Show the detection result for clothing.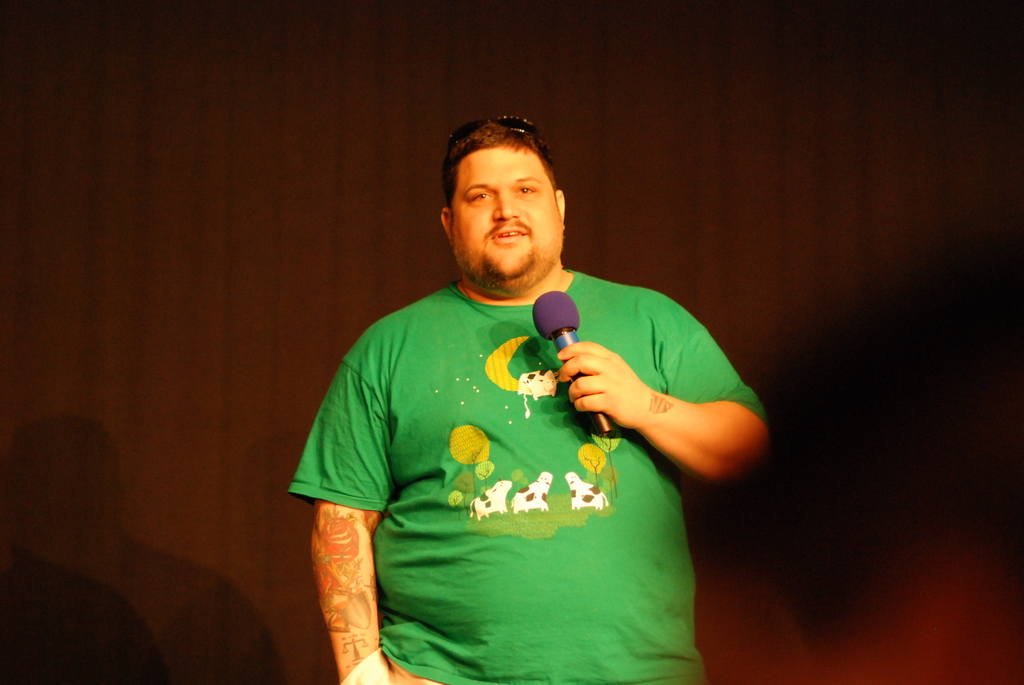
x1=281, y1=262, x2=771, y2=684.
